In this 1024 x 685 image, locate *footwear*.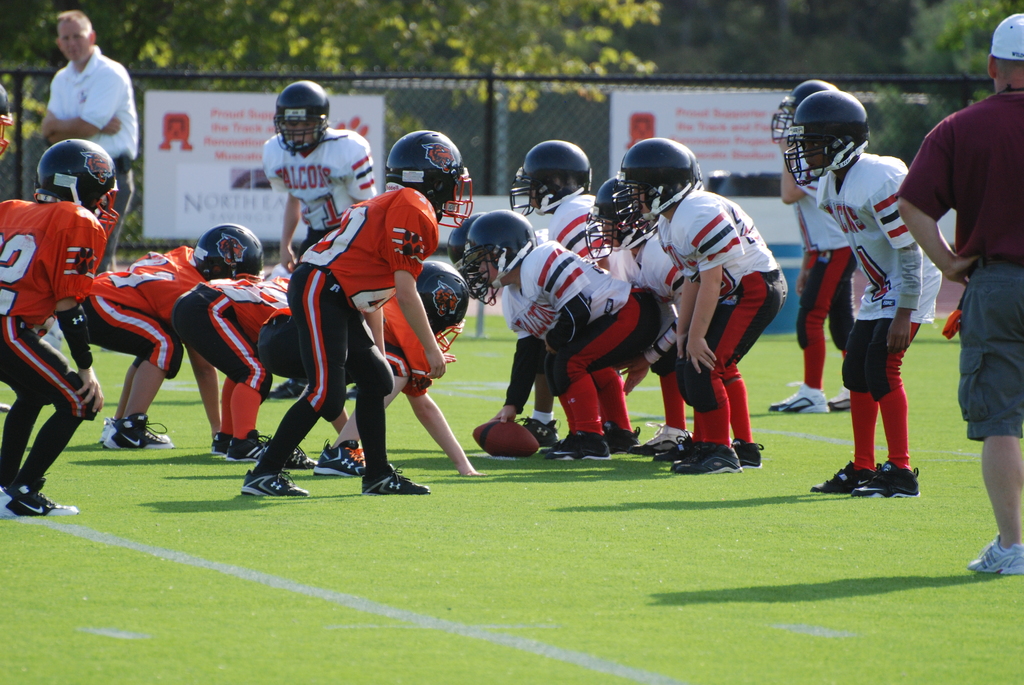
Bounding box: [x1=263, y1=379, x2=307, y2=402].
